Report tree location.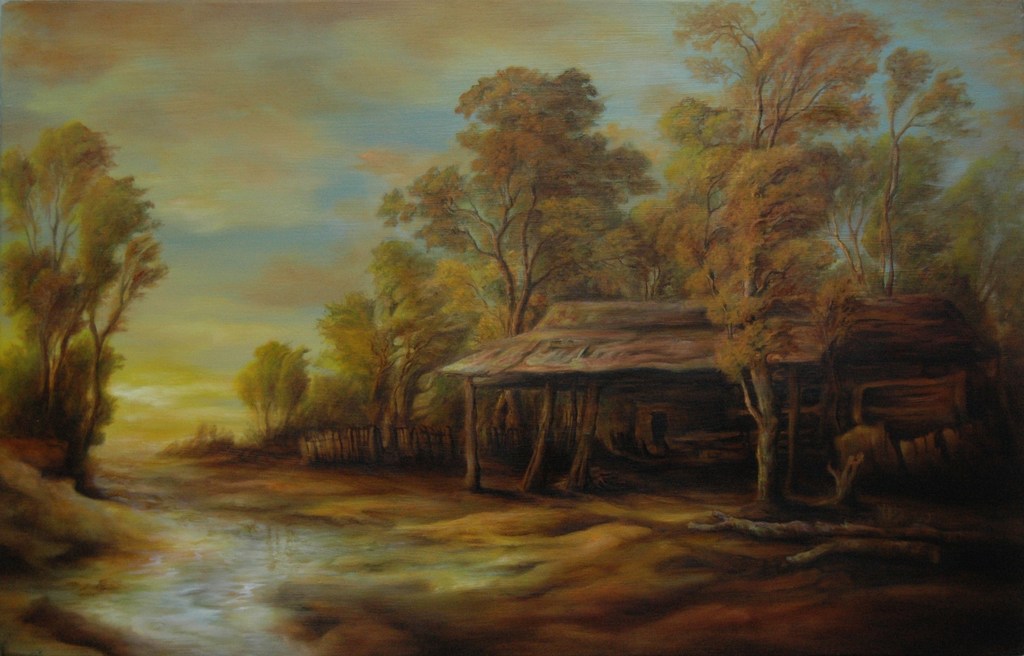
Report: 320/294/389/436.
